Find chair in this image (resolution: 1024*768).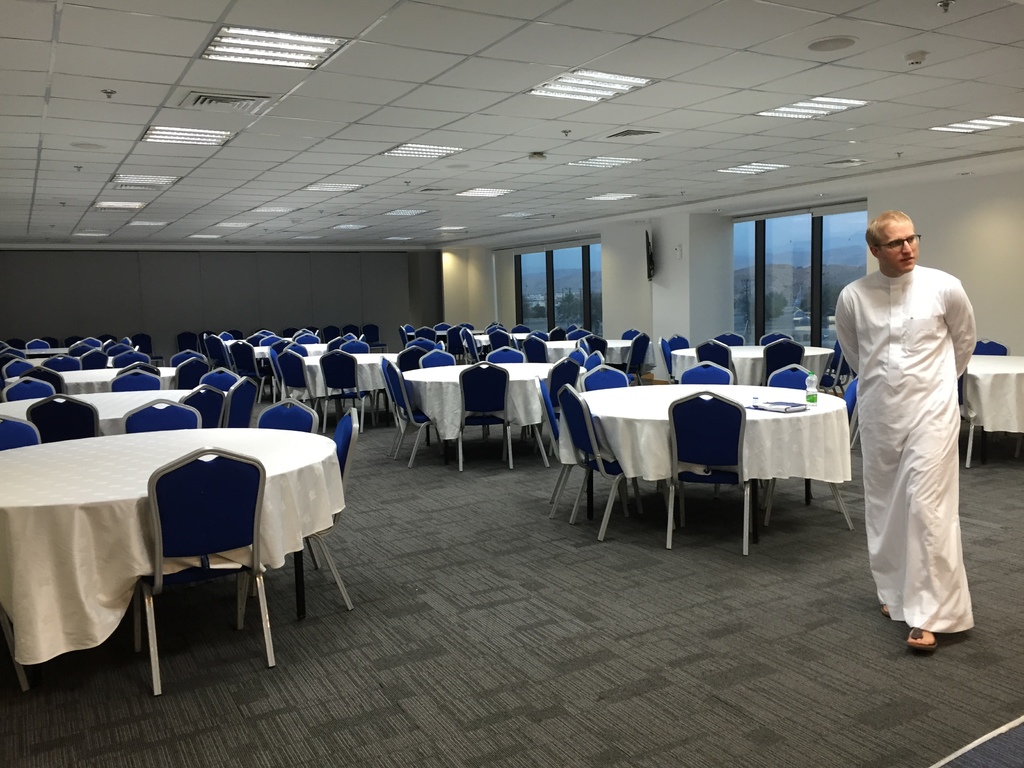
crop(763, 325, 794, 352).
